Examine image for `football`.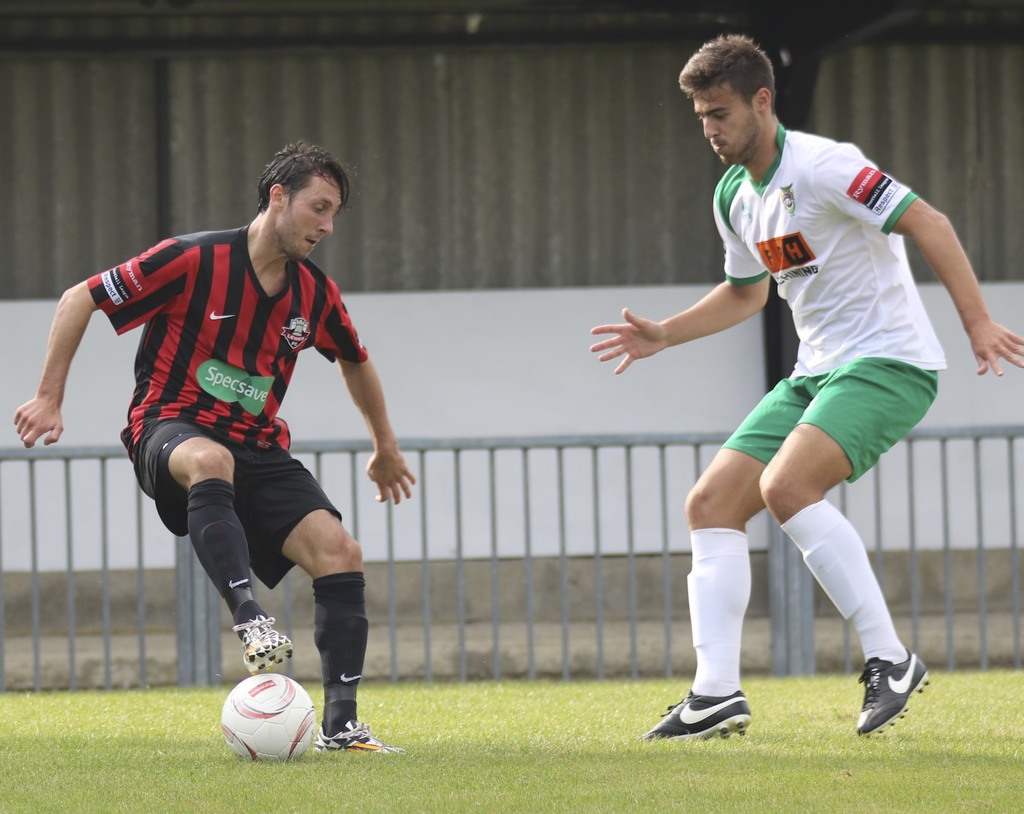
Examination result: (214,671,319,761).
